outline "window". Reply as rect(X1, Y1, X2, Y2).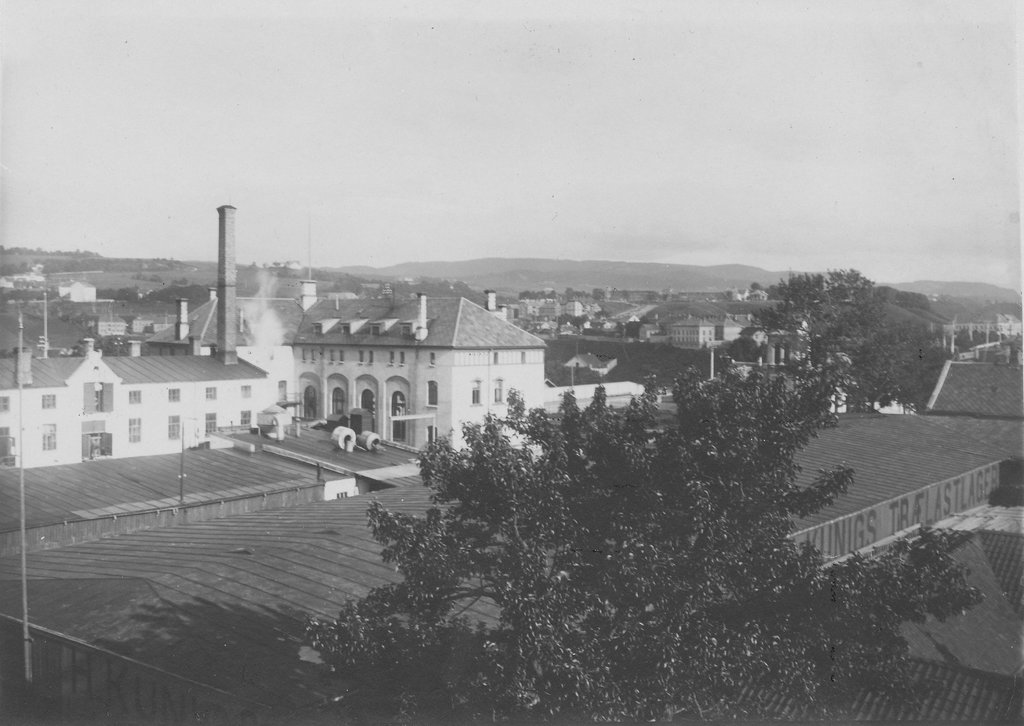
rect(391, 390, 407, 441).
